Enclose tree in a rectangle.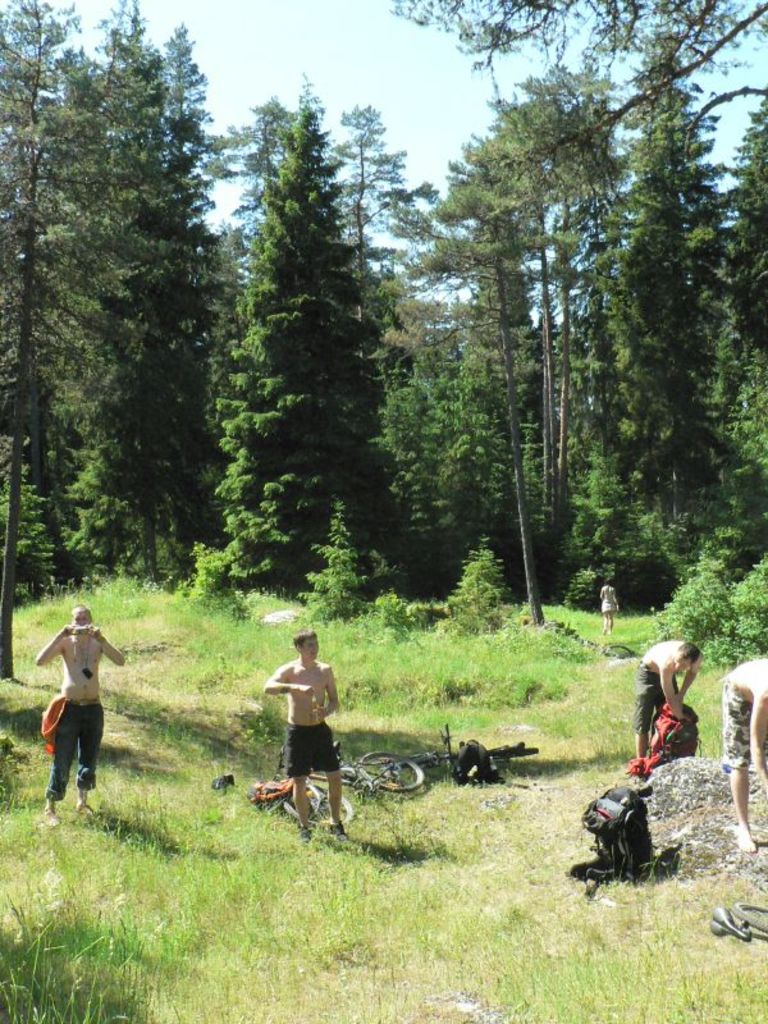
x1=201, y1=100, x2=436, y2=605.
